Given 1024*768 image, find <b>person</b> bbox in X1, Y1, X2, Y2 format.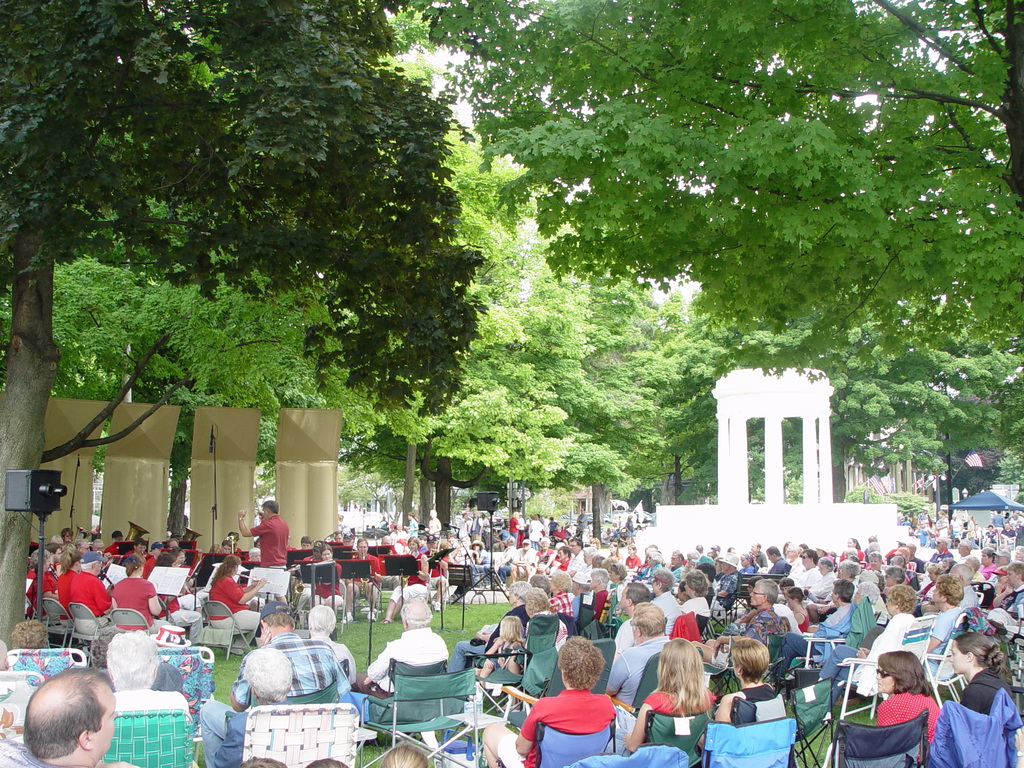
4, 614, 70, 686.
